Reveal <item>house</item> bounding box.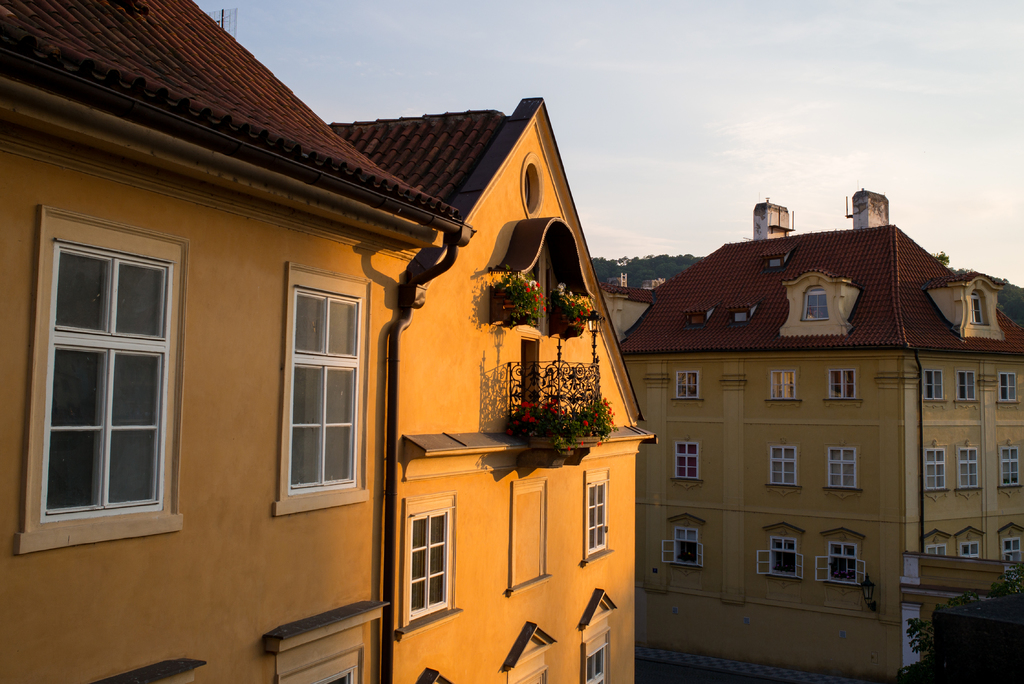
Revealed: BBox(0, 0, 662, 683).
